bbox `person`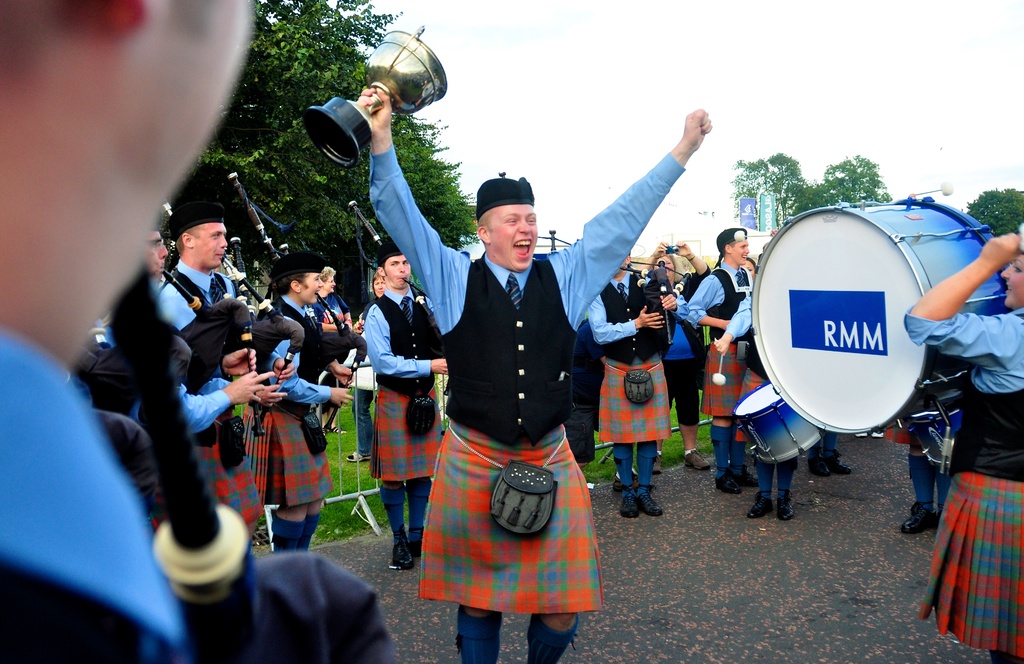
rect(897, 218, 1023, 663)
